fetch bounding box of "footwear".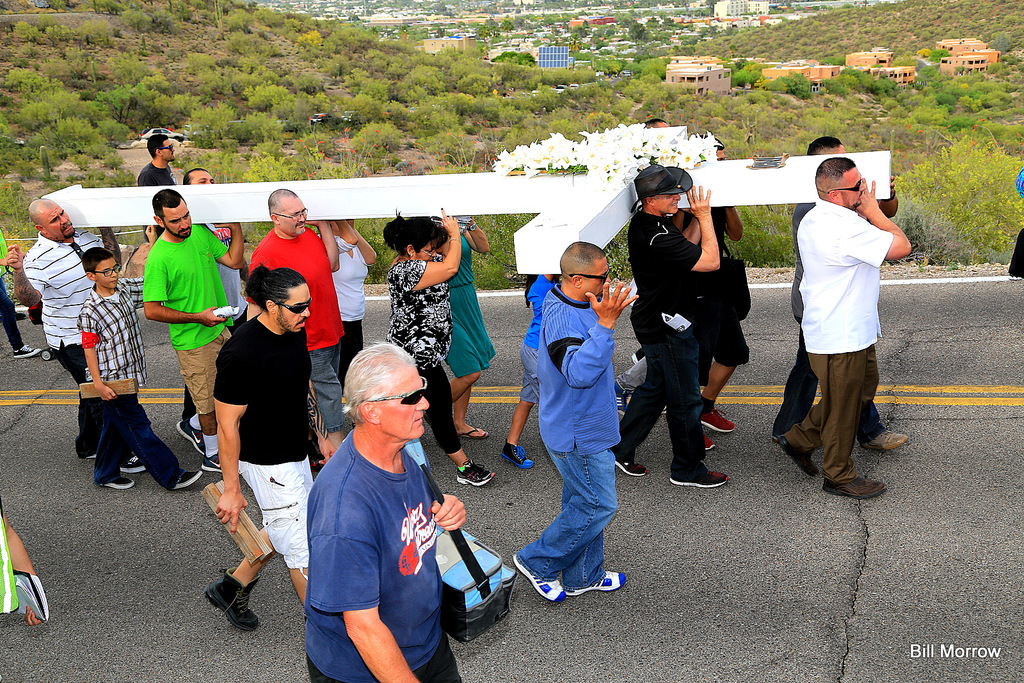
Bbox: {"x1": 172, "y1": 417, "x2": 205, "y2": 458}.
